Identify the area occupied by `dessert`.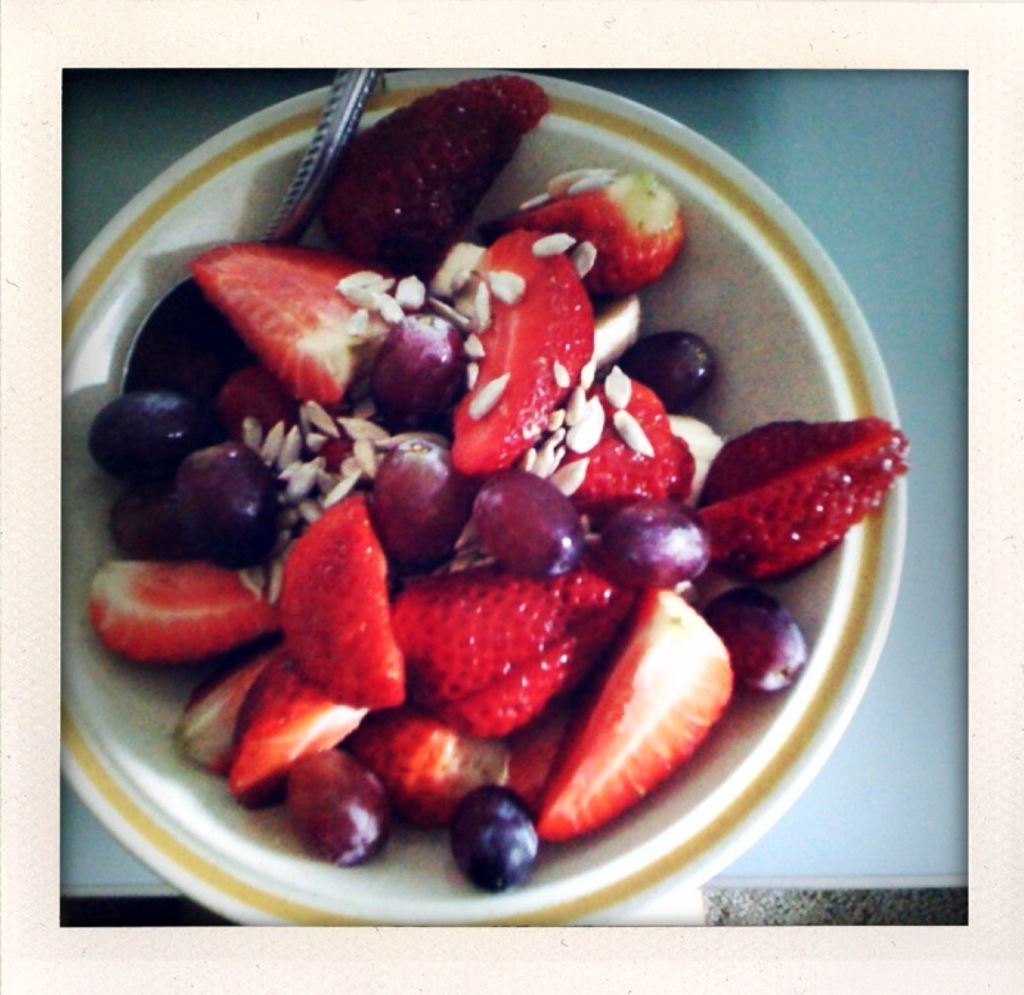
Area: <bbox>733, 599, 791, 703</bbox>.
